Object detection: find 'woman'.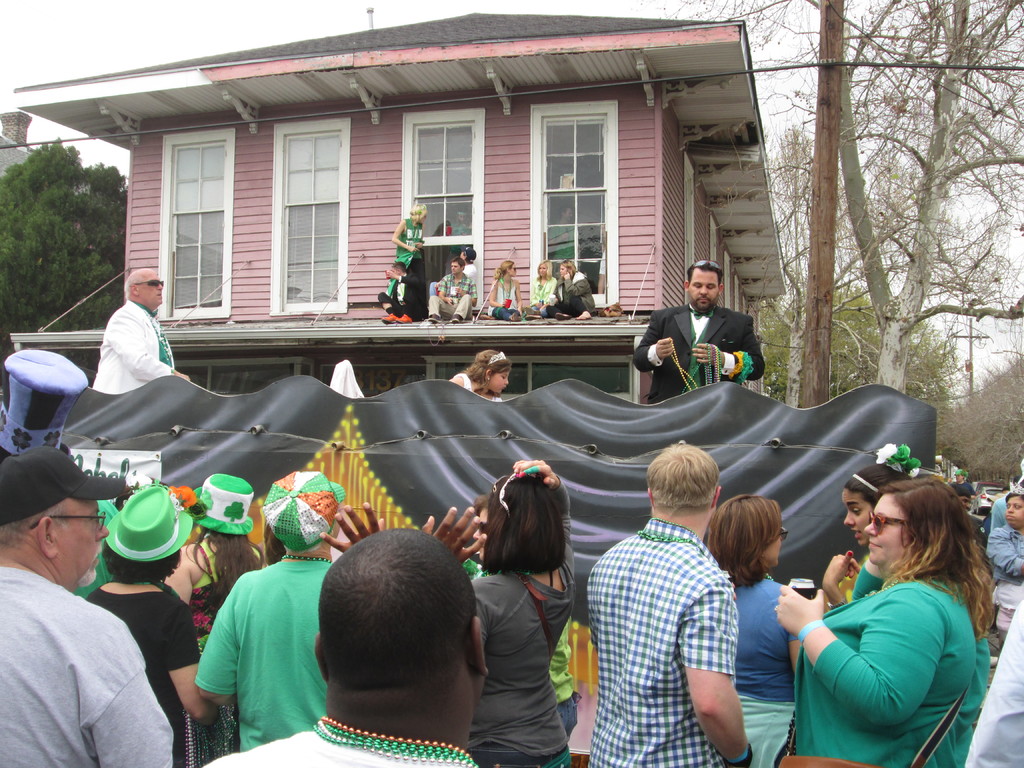
Rect(488, 257, 522, 326).
